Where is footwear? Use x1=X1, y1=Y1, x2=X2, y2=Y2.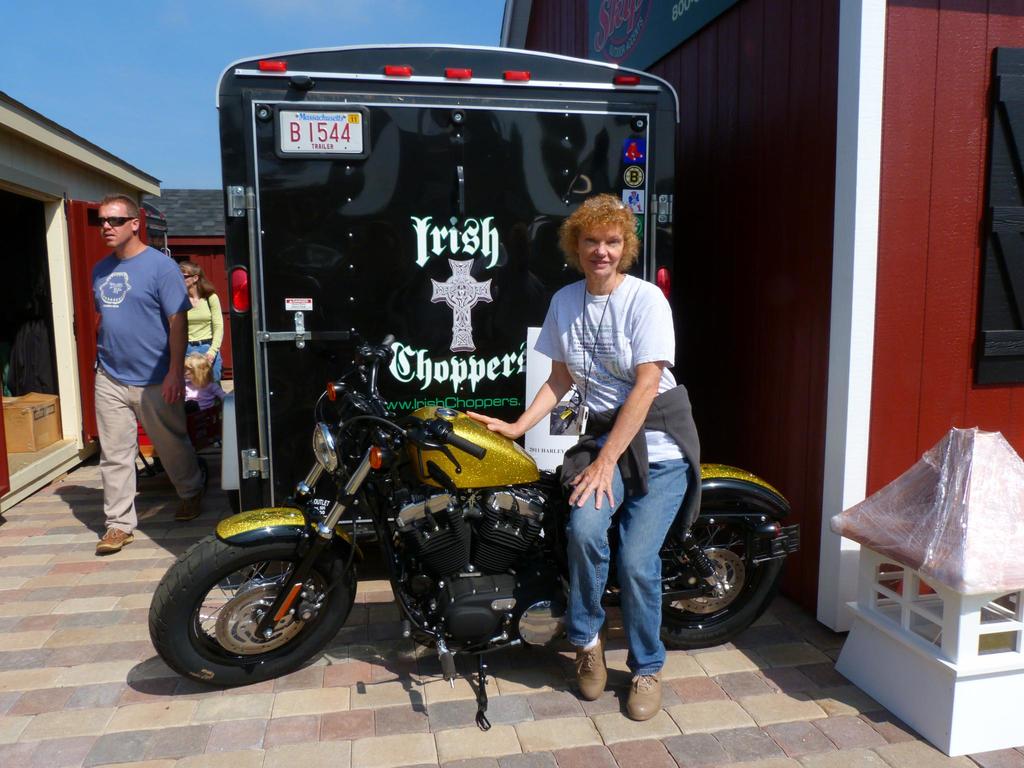
x1=94, y1=527, x2=134, y2=552.
